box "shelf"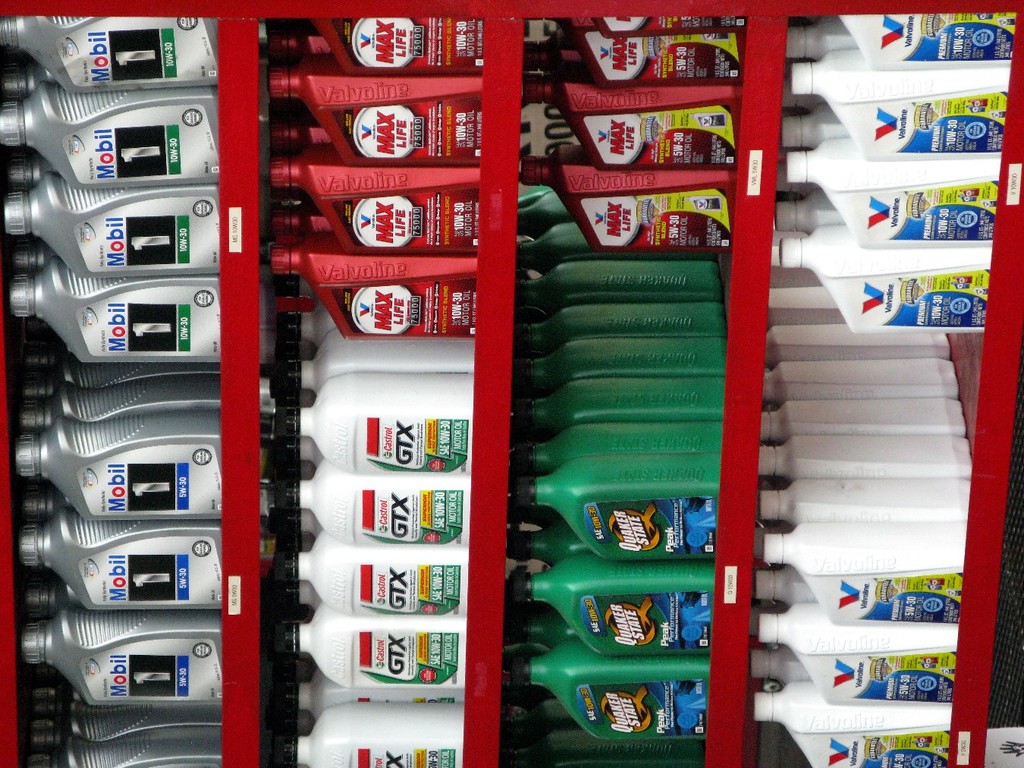
[0,0,1023,767]
